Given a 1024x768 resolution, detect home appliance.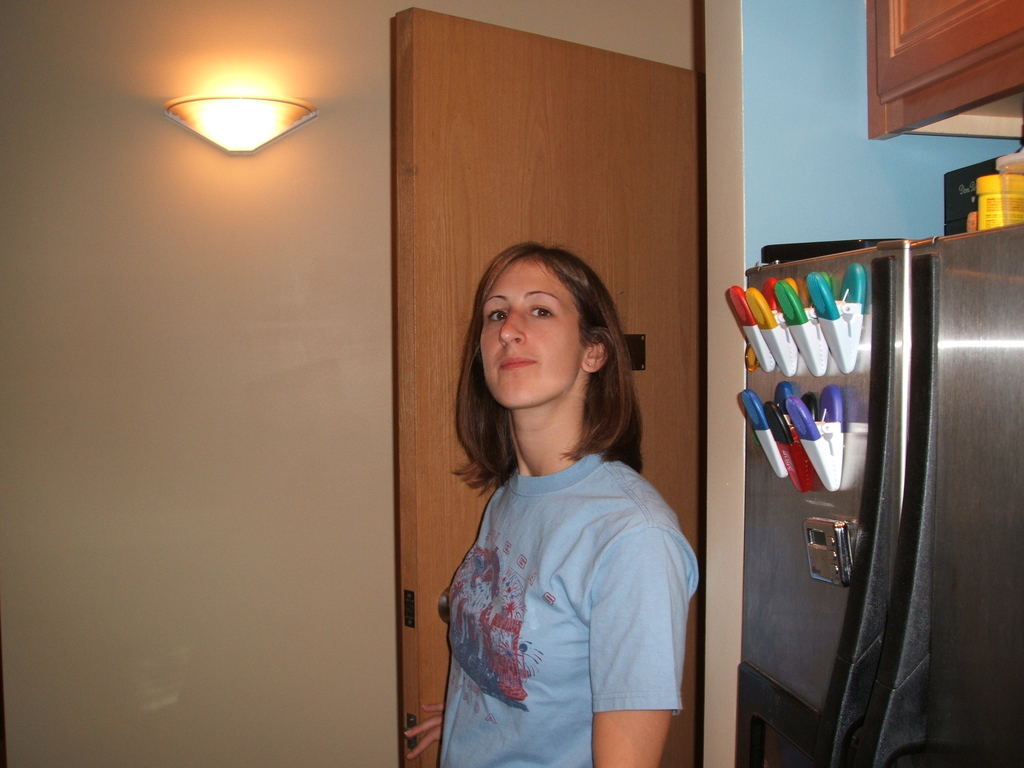
733 221 1023 767.
